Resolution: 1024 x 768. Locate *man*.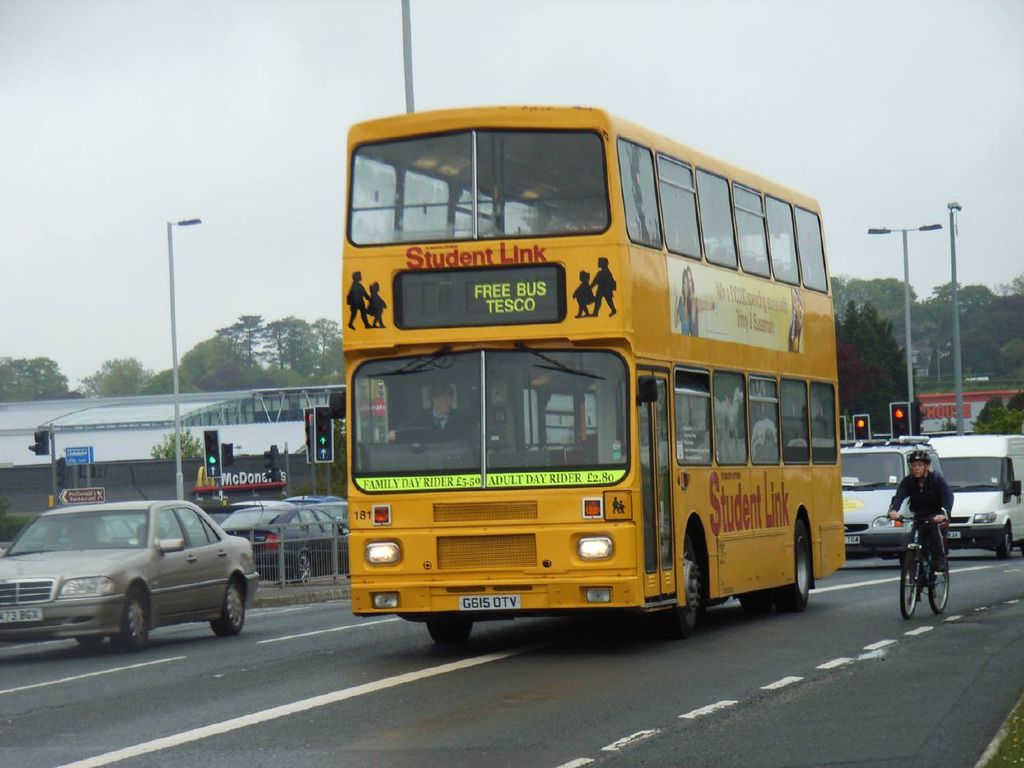
x1=384, y1=382, x2=480, y2=450.
